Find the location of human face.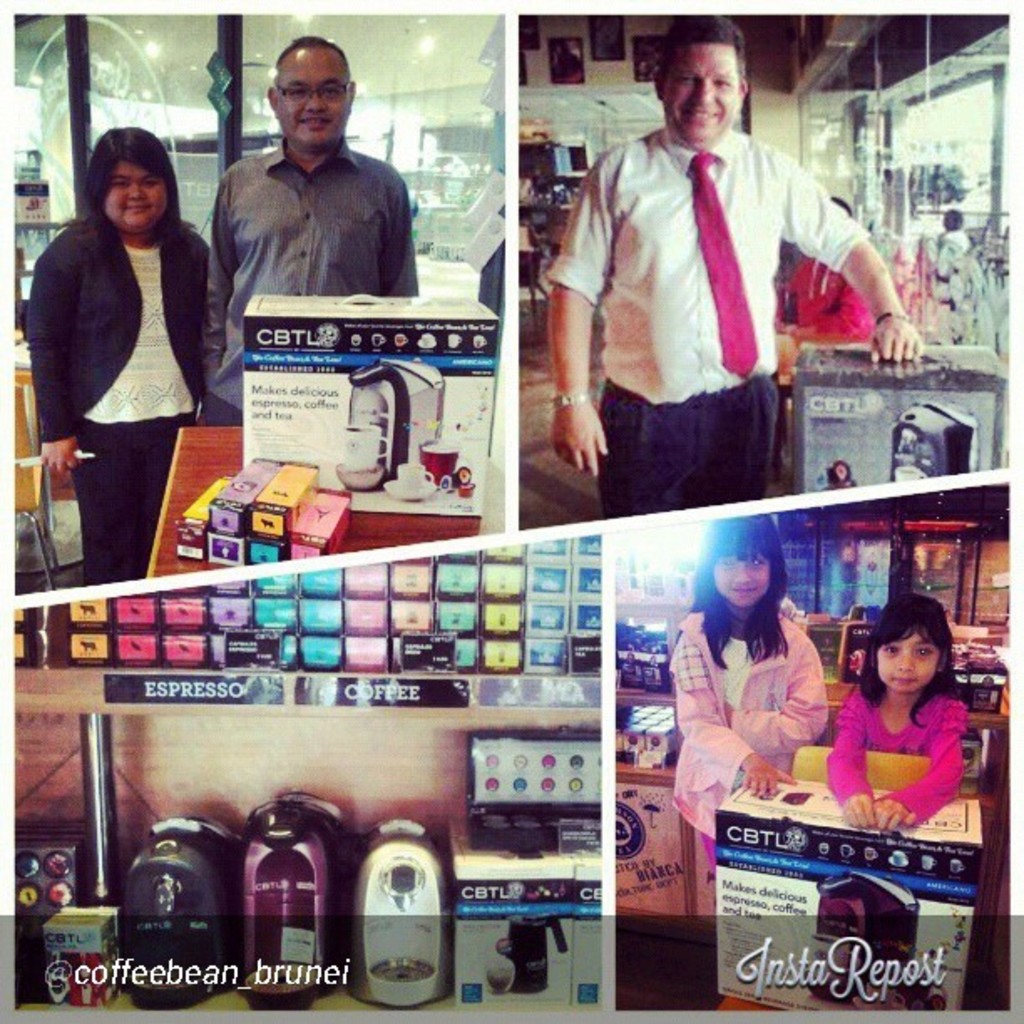
Location: pyautogui.locateOnScreen(663, 50, 738, 141).
